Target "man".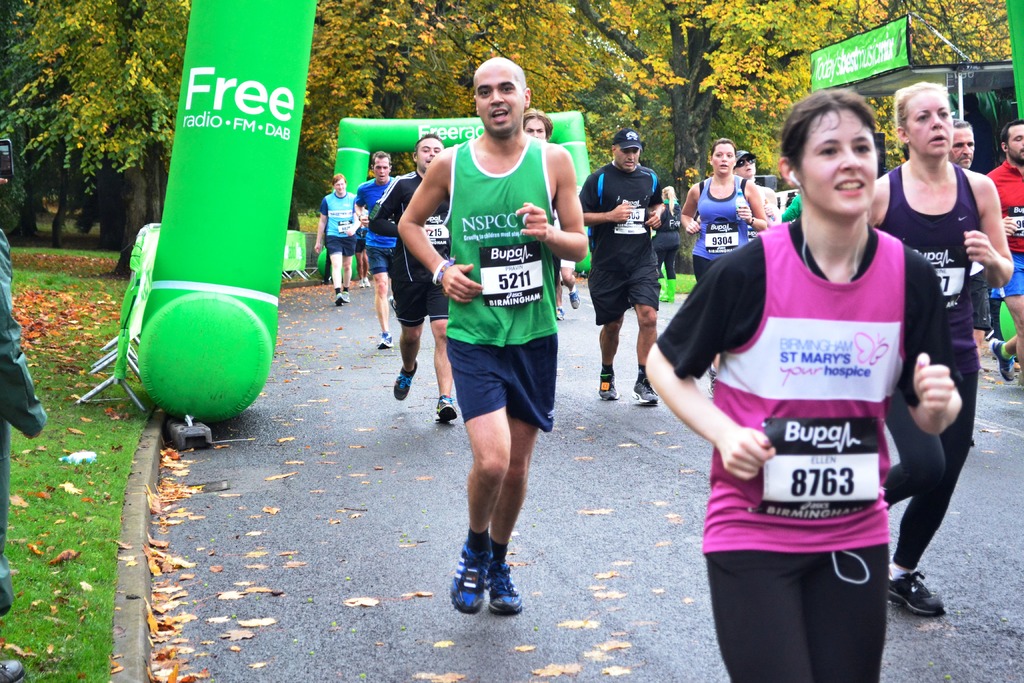
Target region: select_region(312, 173, 356, 306).
